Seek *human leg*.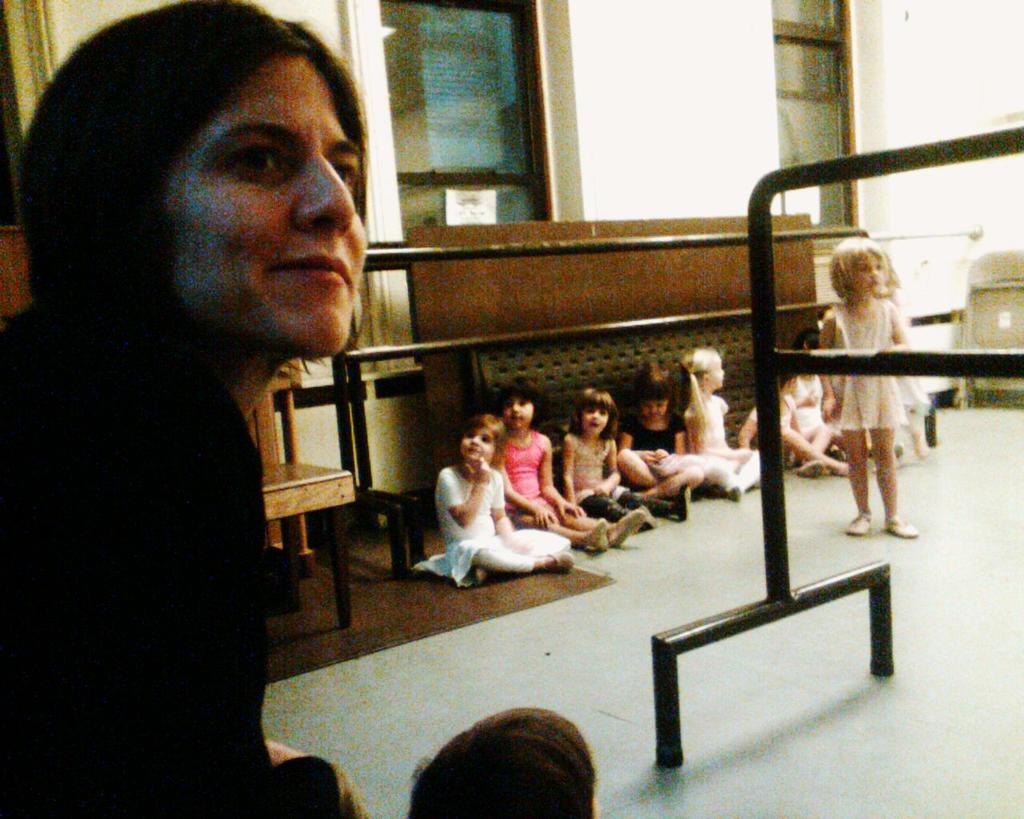
[left=574, top=483, right=654, bottom=533].
